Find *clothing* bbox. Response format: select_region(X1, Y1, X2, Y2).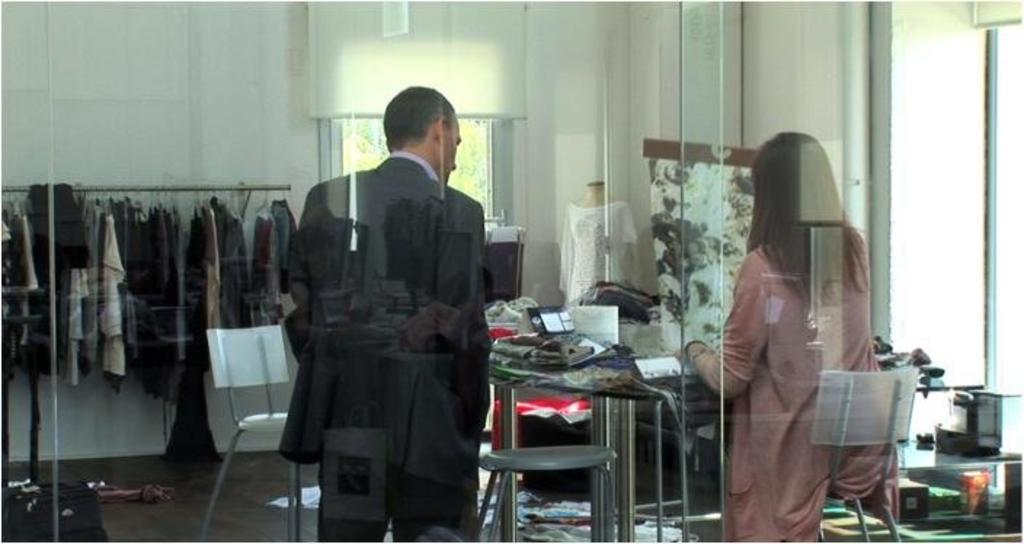
select_region(20, 186, 87, 352).
